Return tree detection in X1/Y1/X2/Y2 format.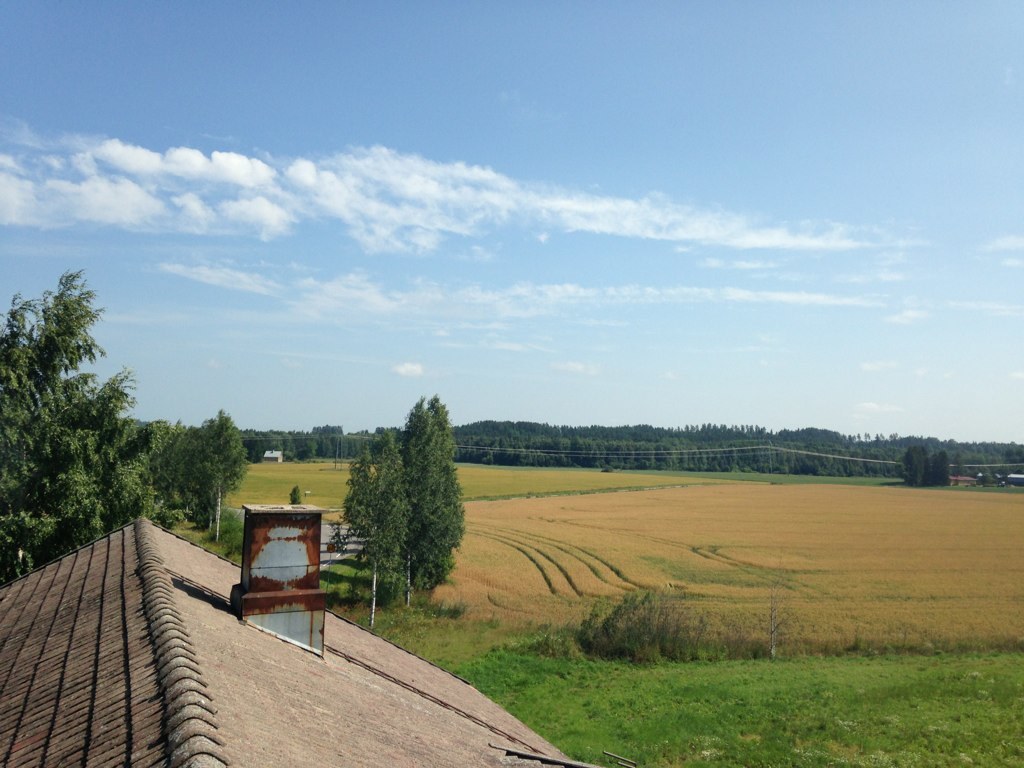
9/223/129/542.
